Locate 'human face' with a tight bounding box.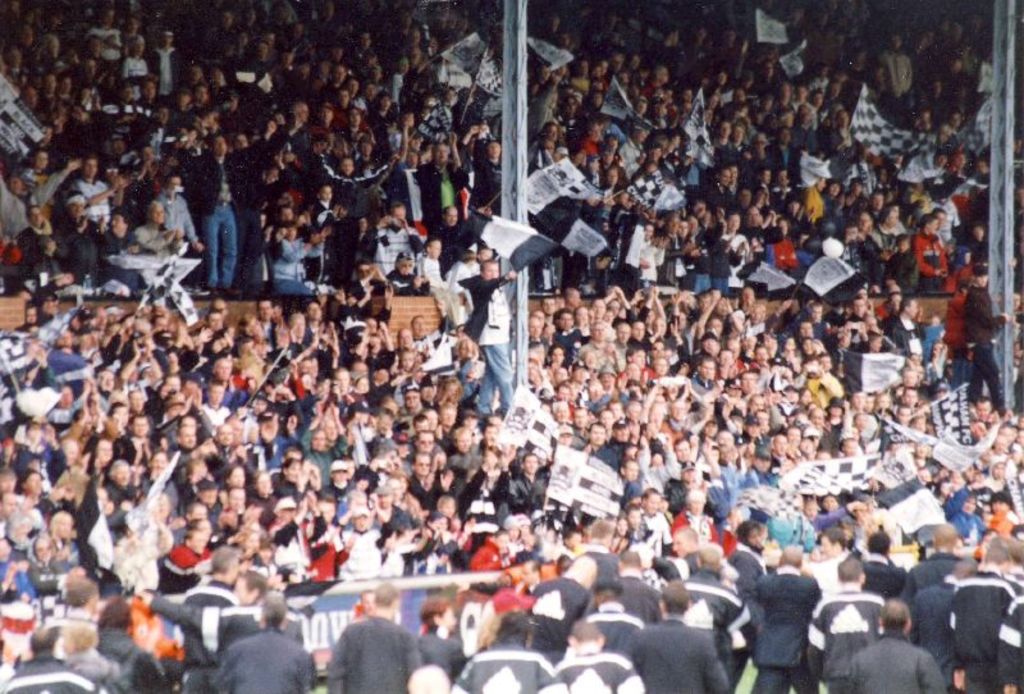
rect(562, 99, 576, 113).
